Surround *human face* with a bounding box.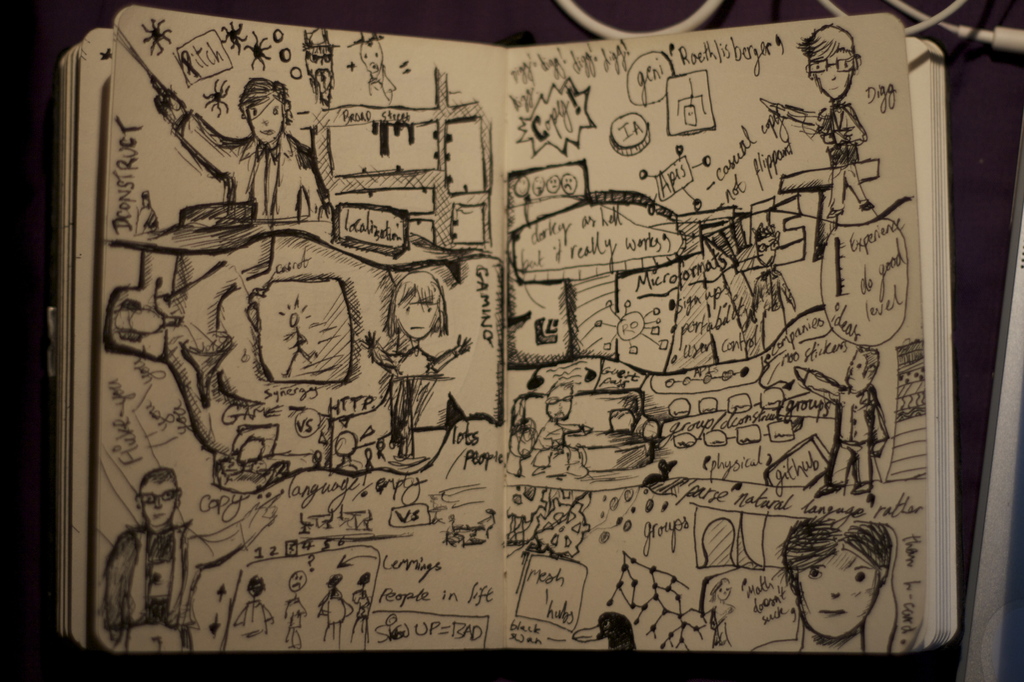
l=307, t=46, r=333, b=88.
